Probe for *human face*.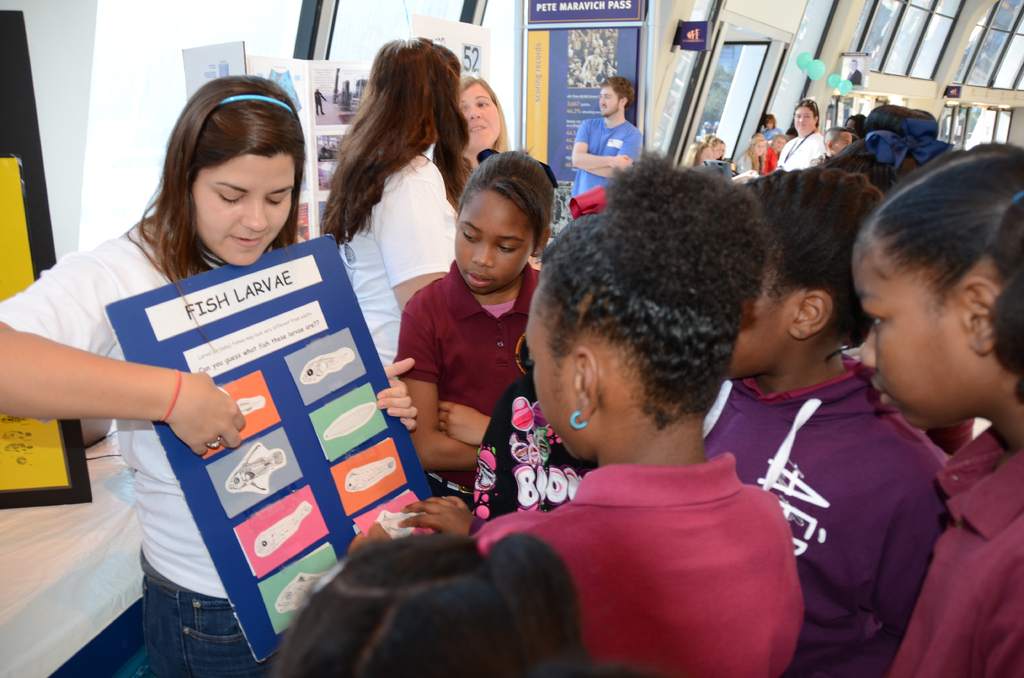
Probe result: box(190, 152, 294, 262).
